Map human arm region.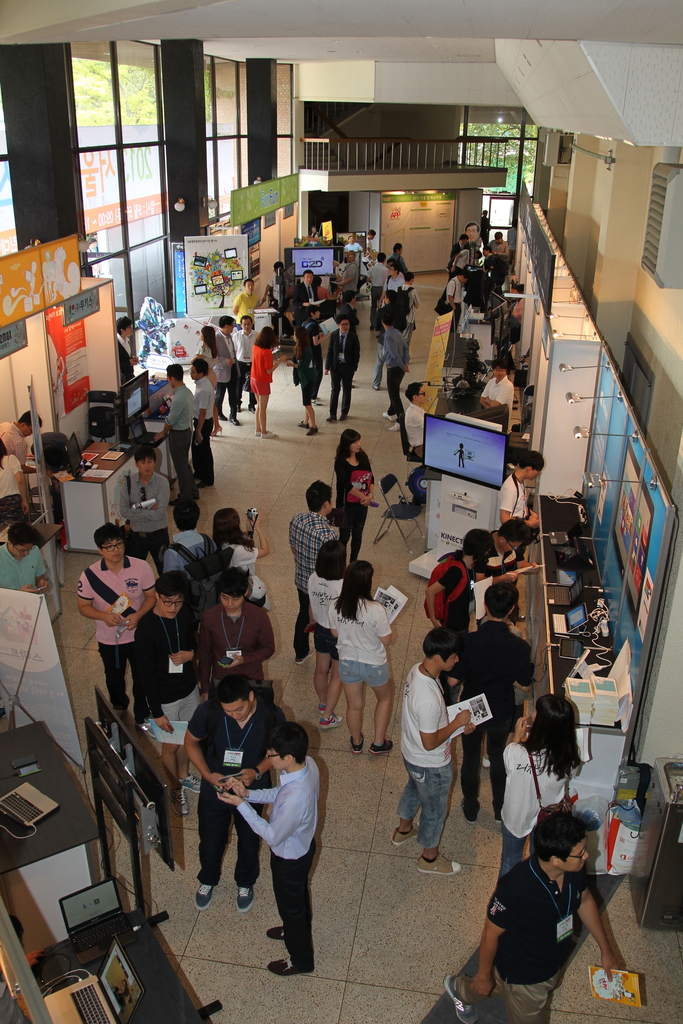
Mapped to [429, 574, 462, 632].
